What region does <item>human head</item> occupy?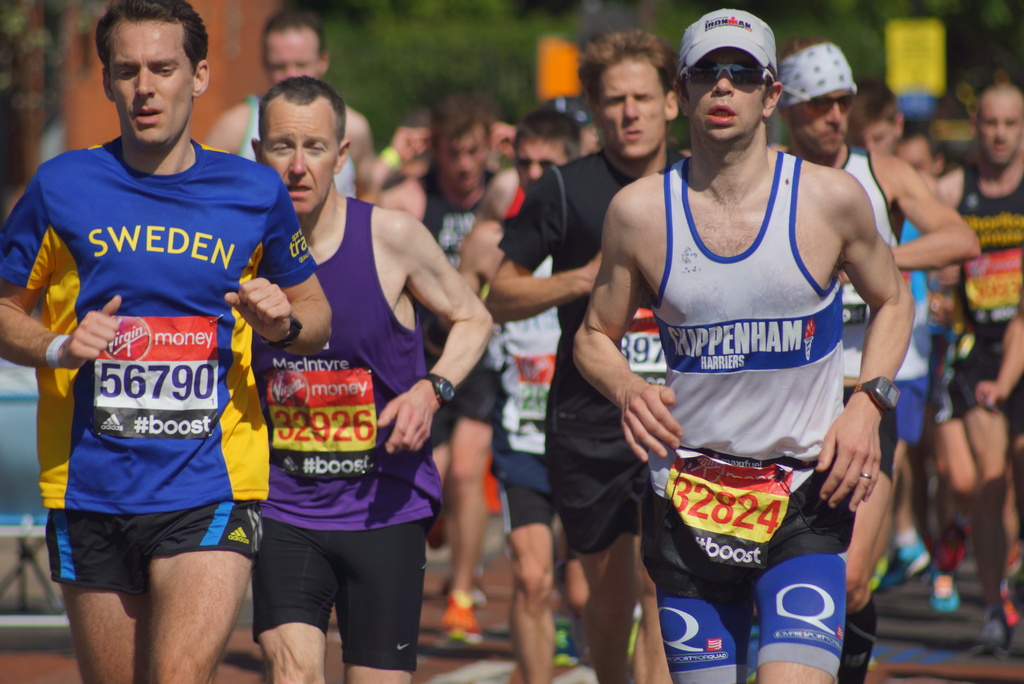
(897,122,950,179).
